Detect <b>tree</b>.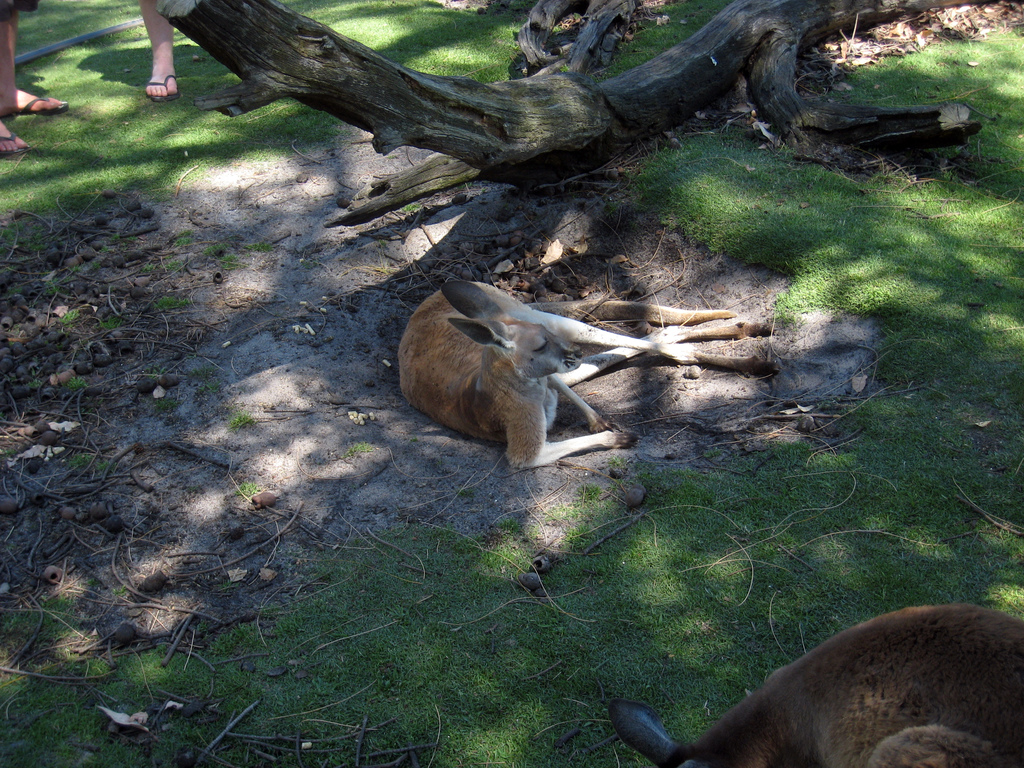
Detected at box(114, 0, 964, 255).
